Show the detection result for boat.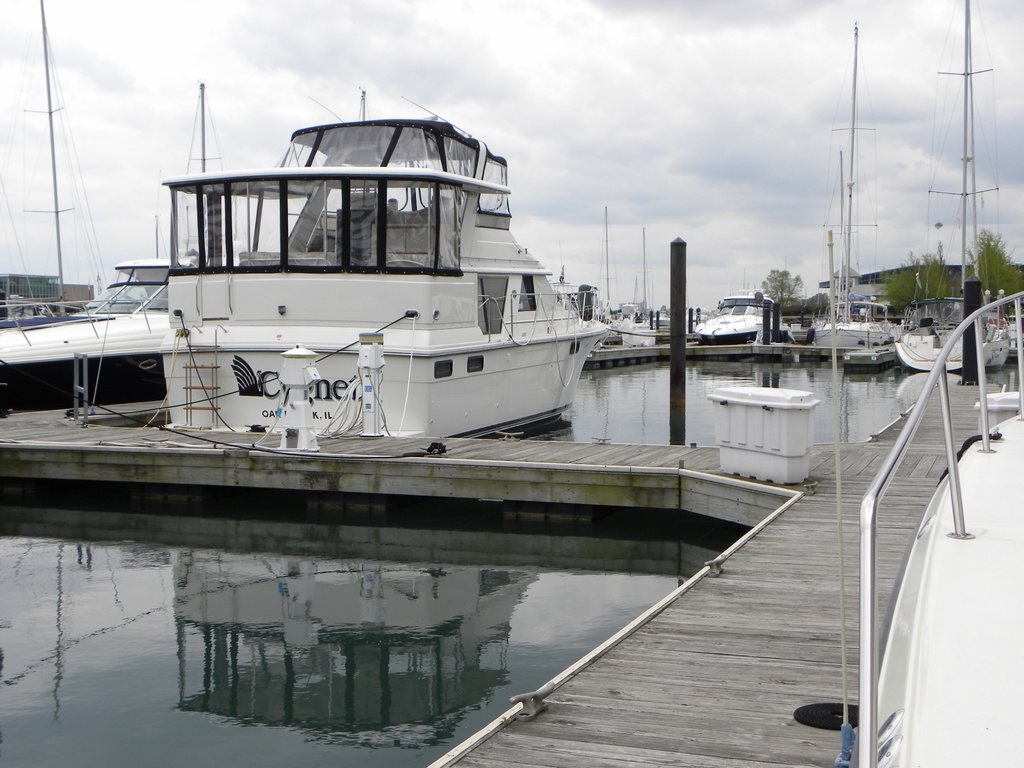
locate(805, 16, 899, 348).
